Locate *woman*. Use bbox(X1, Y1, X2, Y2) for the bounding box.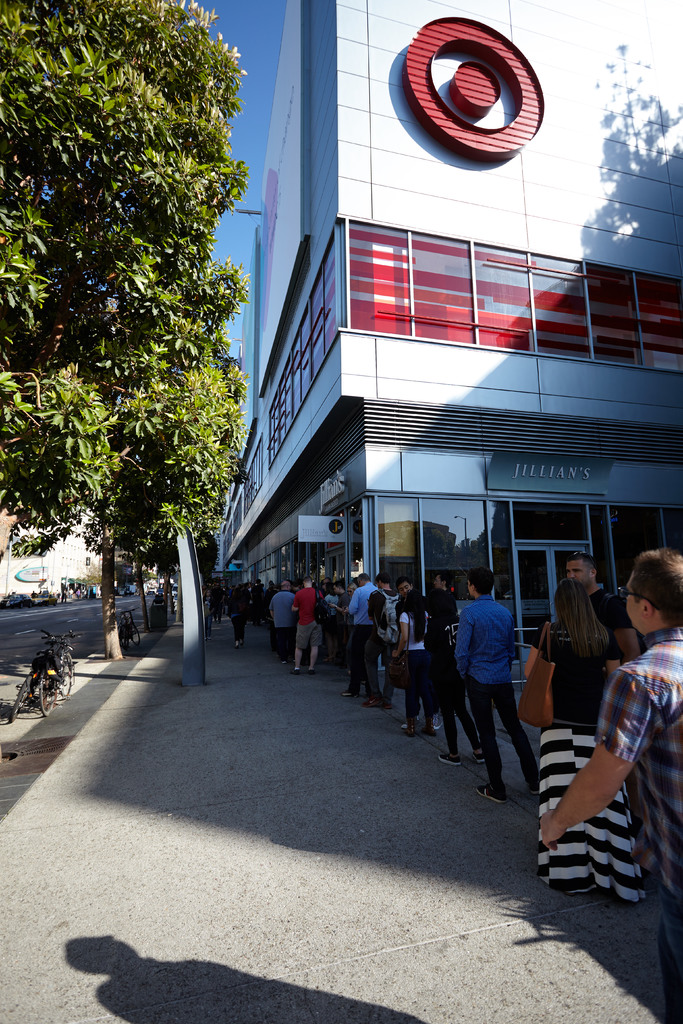
bbox(391, 596, 437, 735).
